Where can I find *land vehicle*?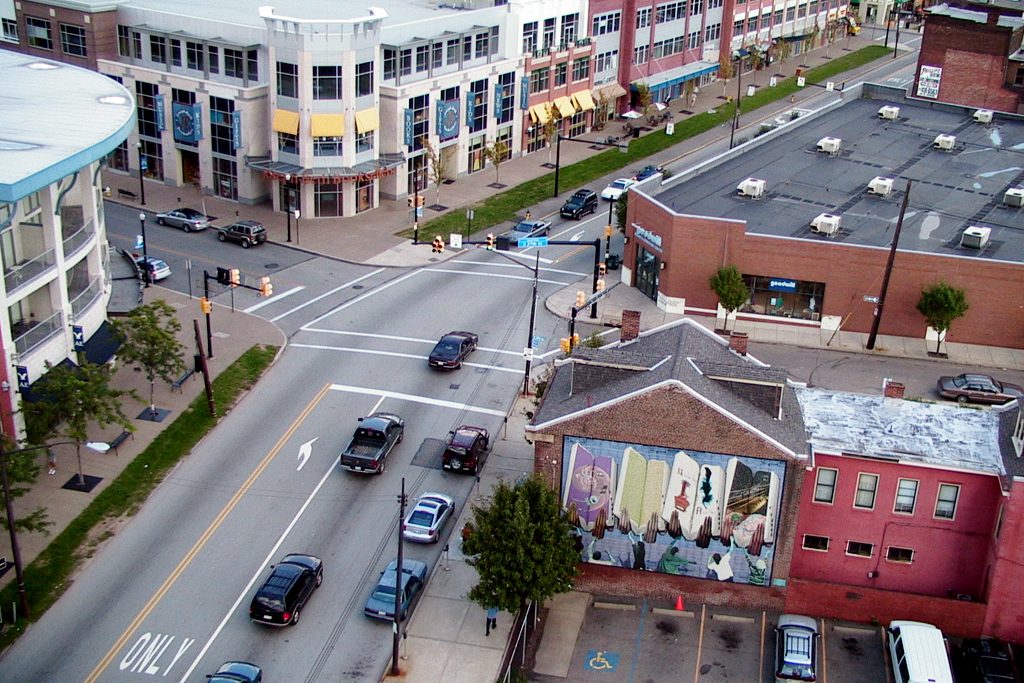
You can find it at (left=142, top=255, right=169, bottom=277).
